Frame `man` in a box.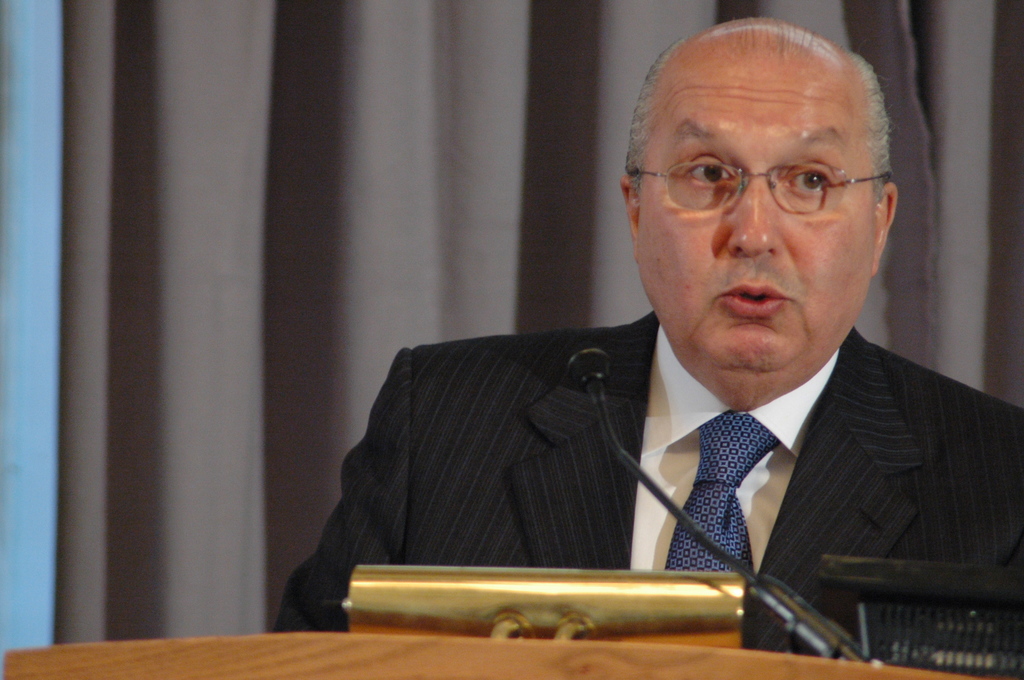
[x1=284, y1=62, x2=1007, y2=652].
